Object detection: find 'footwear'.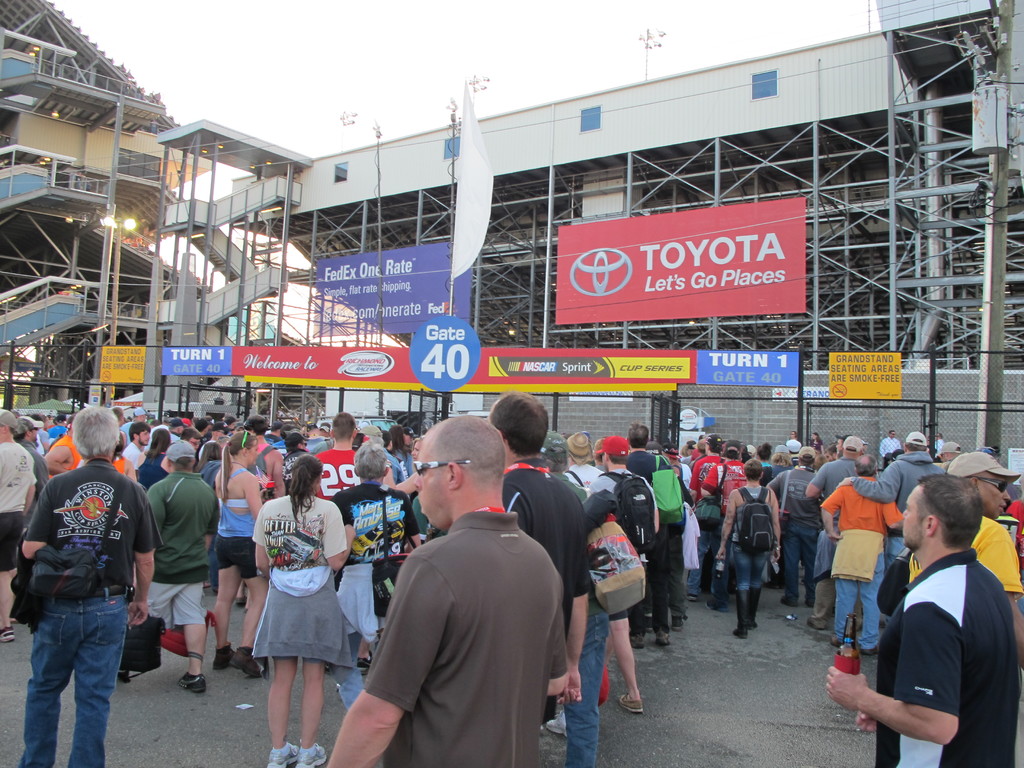
rect(673, 615, 687, 632).
